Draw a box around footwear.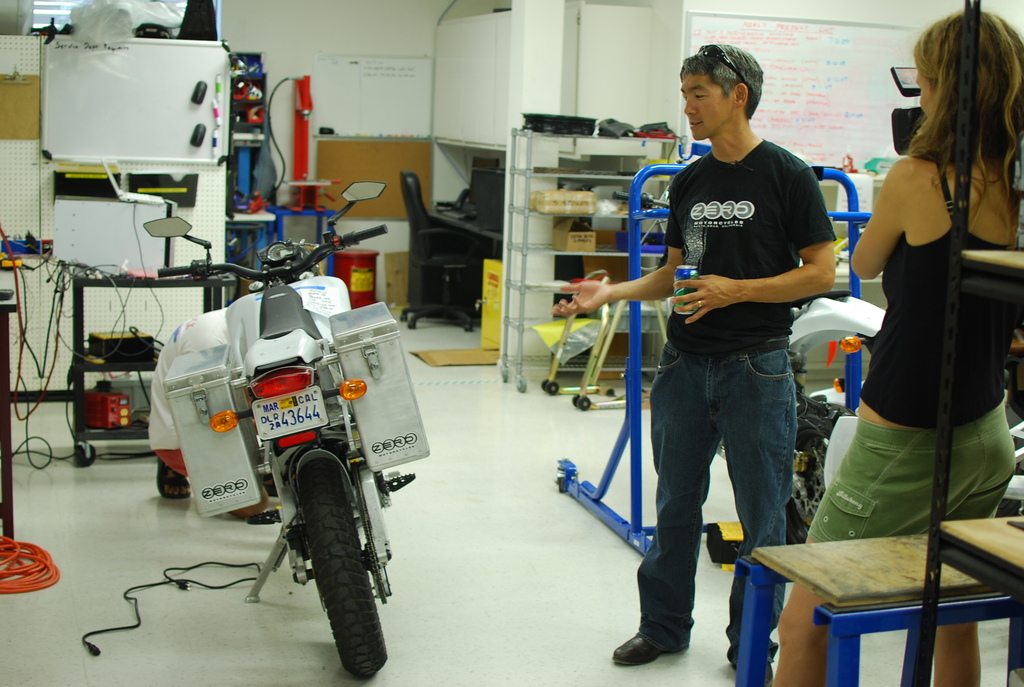
select_region(155, 455, 193, 499).
